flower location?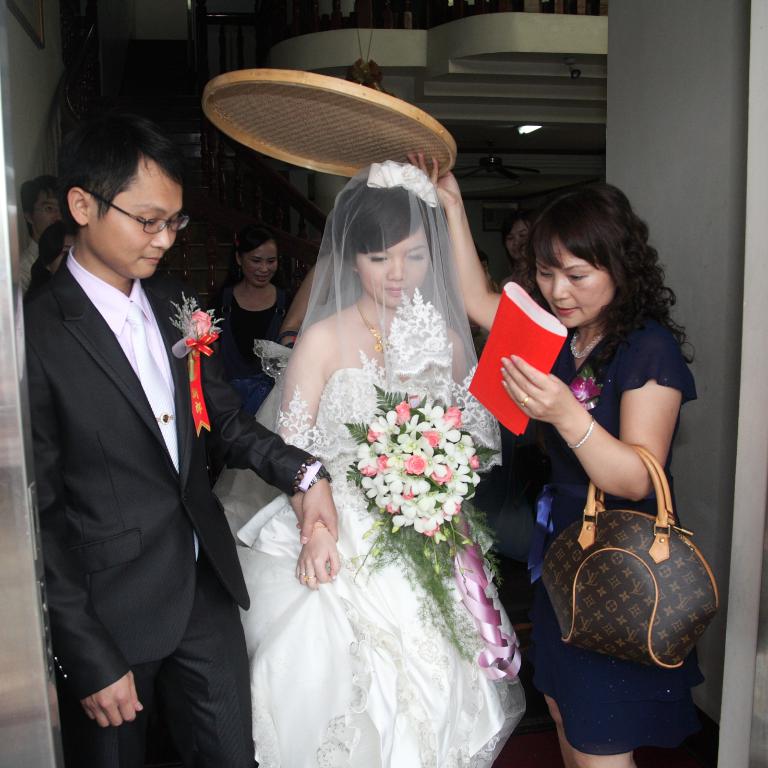
l=187, t=303, r=210, b=344
